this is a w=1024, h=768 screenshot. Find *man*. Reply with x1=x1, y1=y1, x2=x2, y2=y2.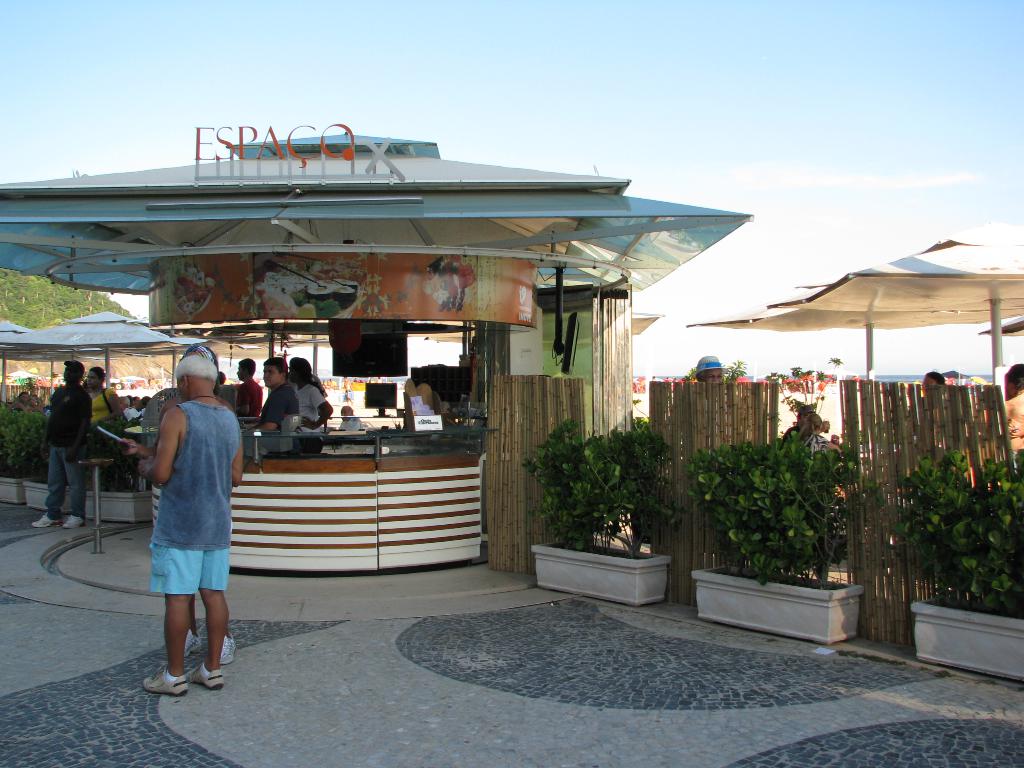
x1=245, y1=353, x2=299, y2=457.
